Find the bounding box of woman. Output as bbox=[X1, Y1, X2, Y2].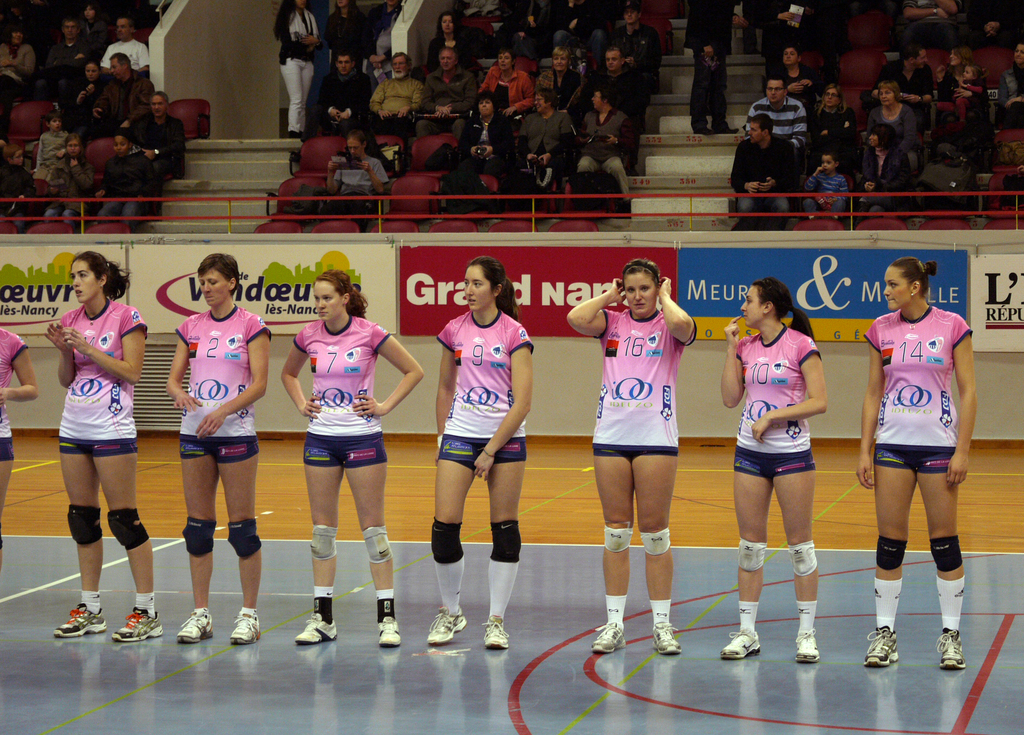
bbox=[154, 248, 266, 650].
